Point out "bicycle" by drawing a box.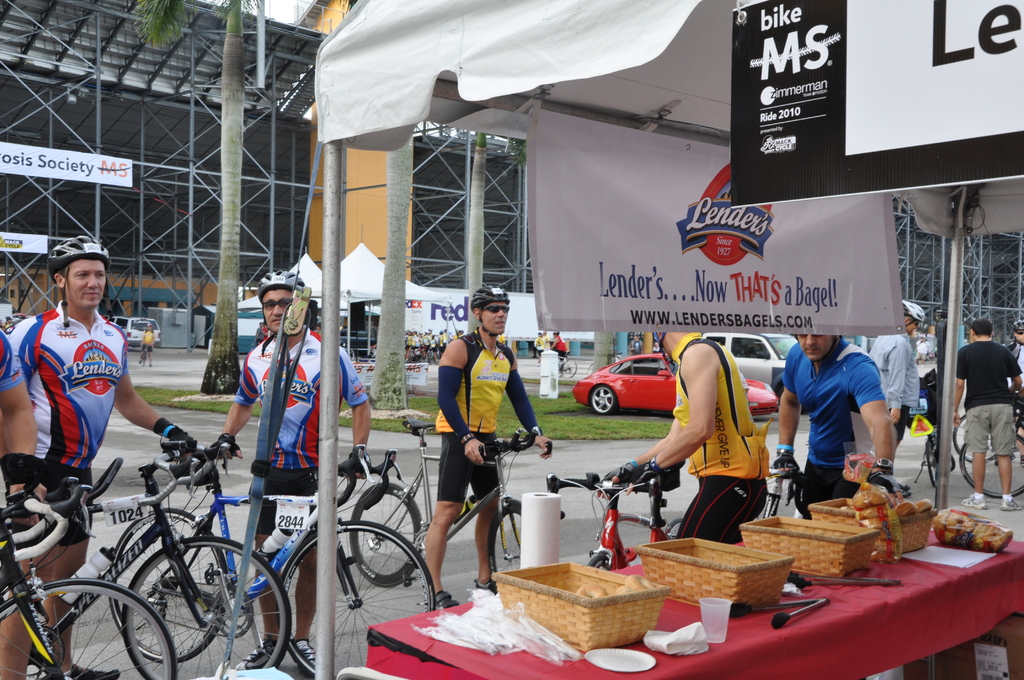
box=[0, 456, 180, 679].
